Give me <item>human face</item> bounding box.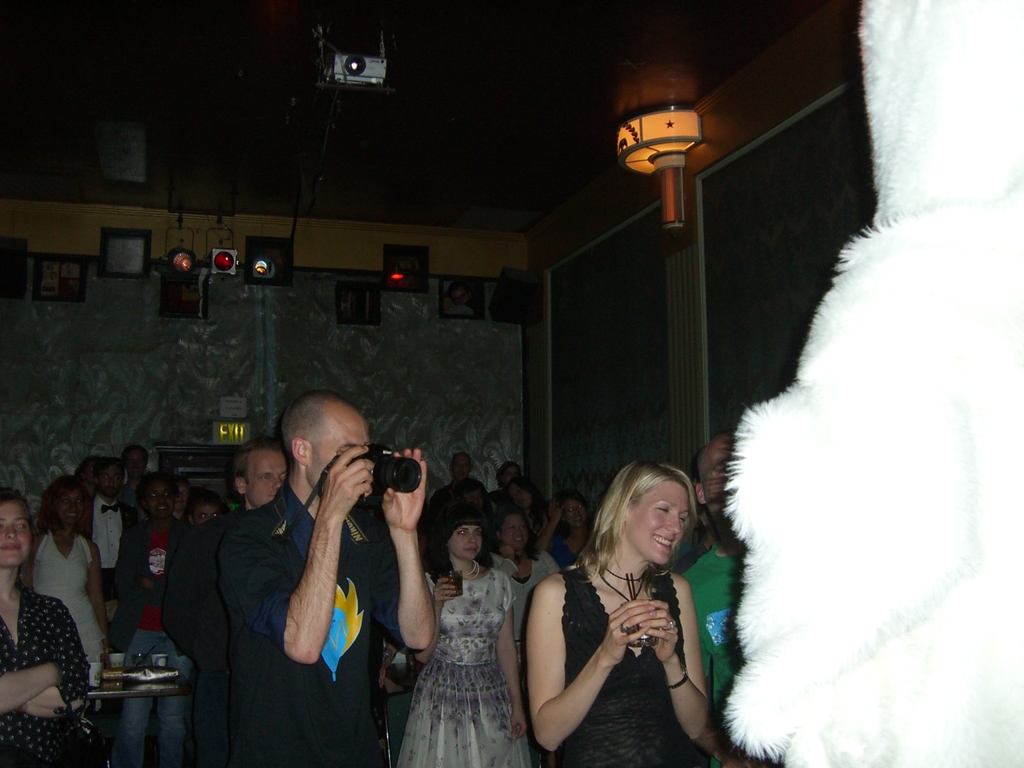
crop(692, 428, 741, 516).
